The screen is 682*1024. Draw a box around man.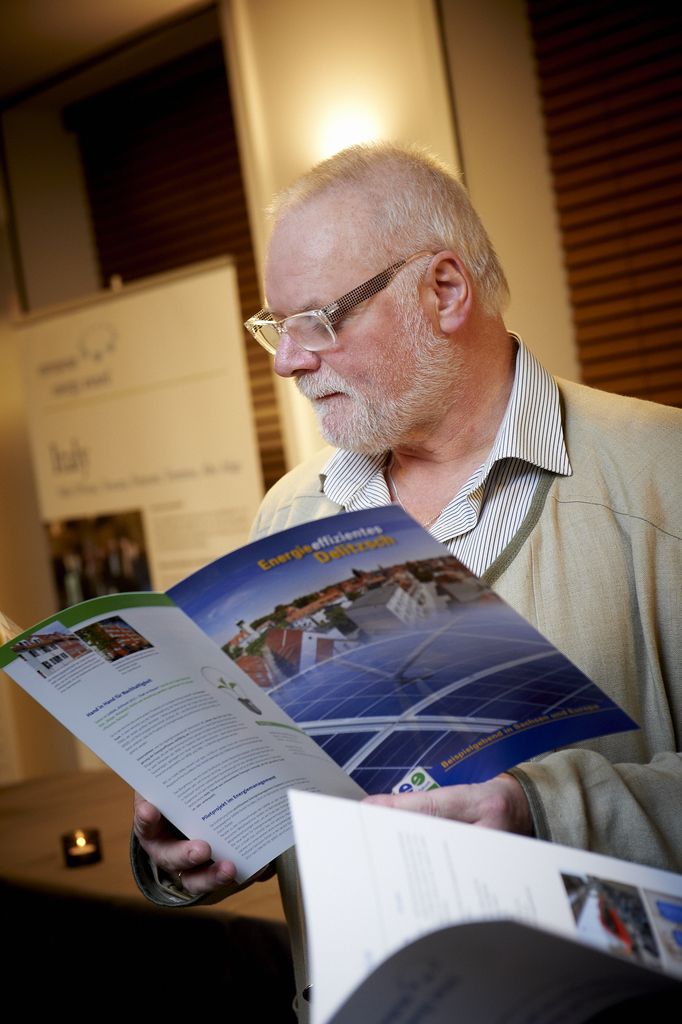
bbox=[78, 163, 681, 884].
